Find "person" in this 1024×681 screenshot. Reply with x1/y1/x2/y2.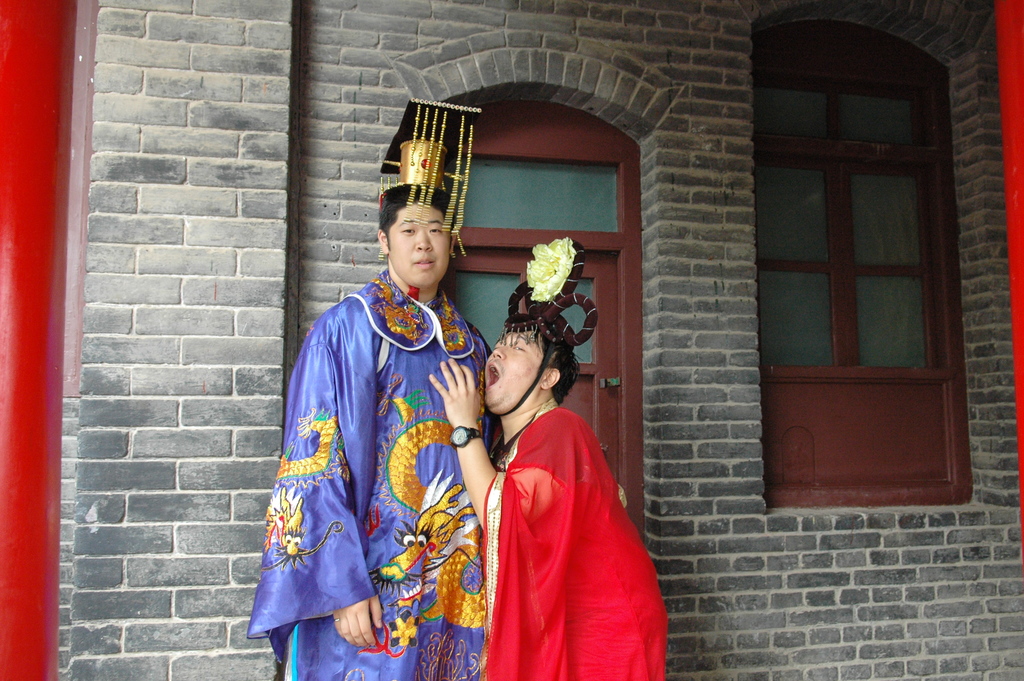
268/159/497/680.
